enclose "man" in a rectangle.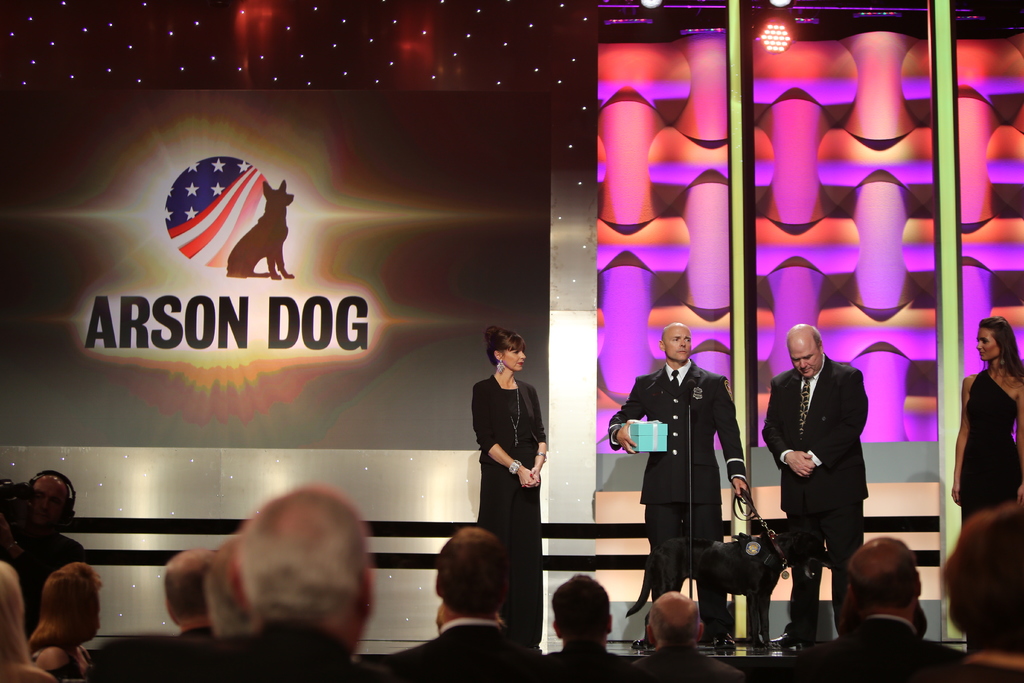
bbox=[543, 573, 627, 682].
